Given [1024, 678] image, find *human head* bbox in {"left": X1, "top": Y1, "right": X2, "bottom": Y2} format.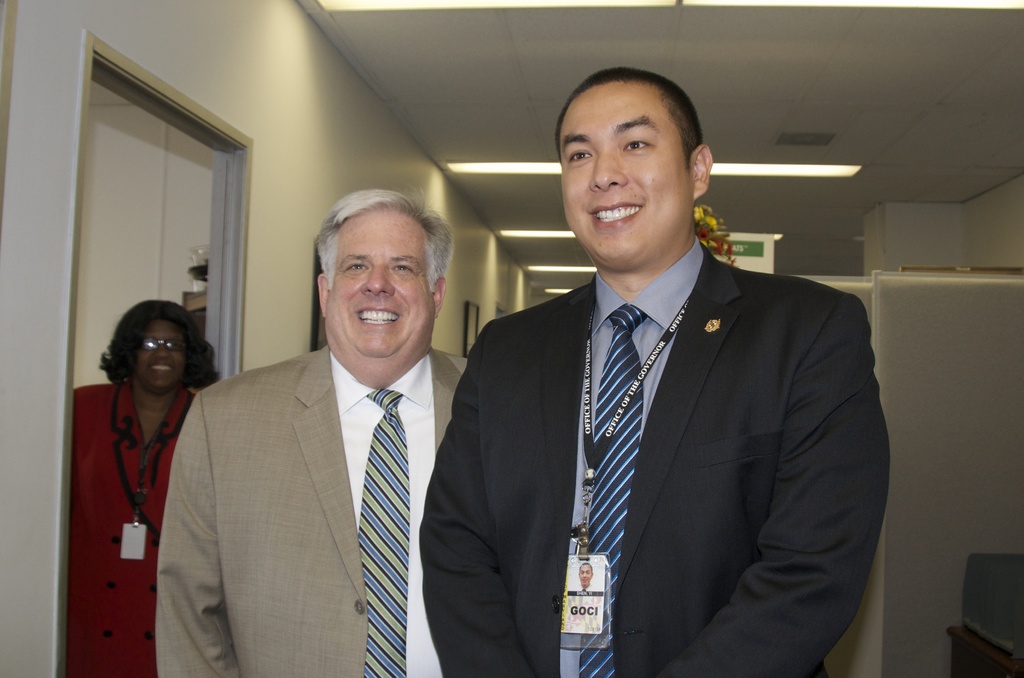
{"left": 111, "top": 298, "right": 207, "bottom": 401}.
